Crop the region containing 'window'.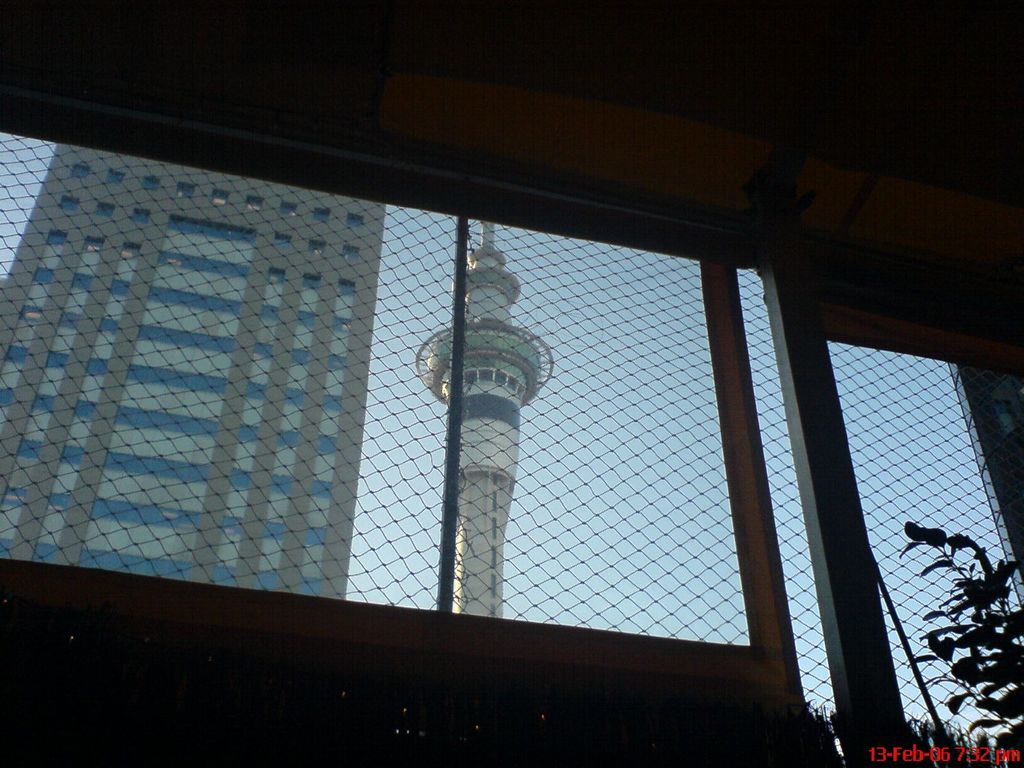
Crop region: (138, 322, 237, 352).
